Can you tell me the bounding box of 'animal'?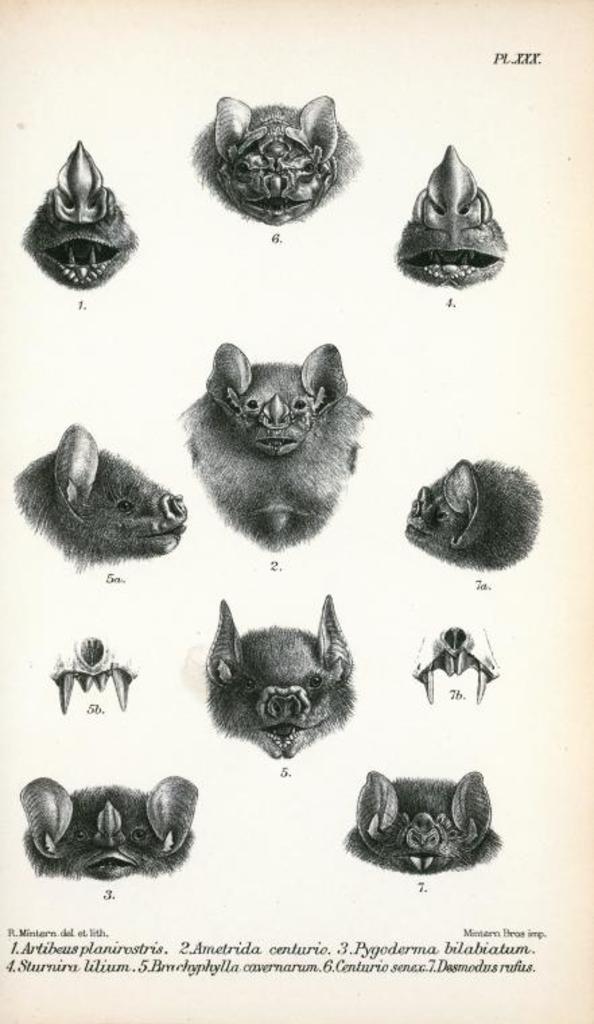
(x1=203, y1=594, x2=354, y2=757).
